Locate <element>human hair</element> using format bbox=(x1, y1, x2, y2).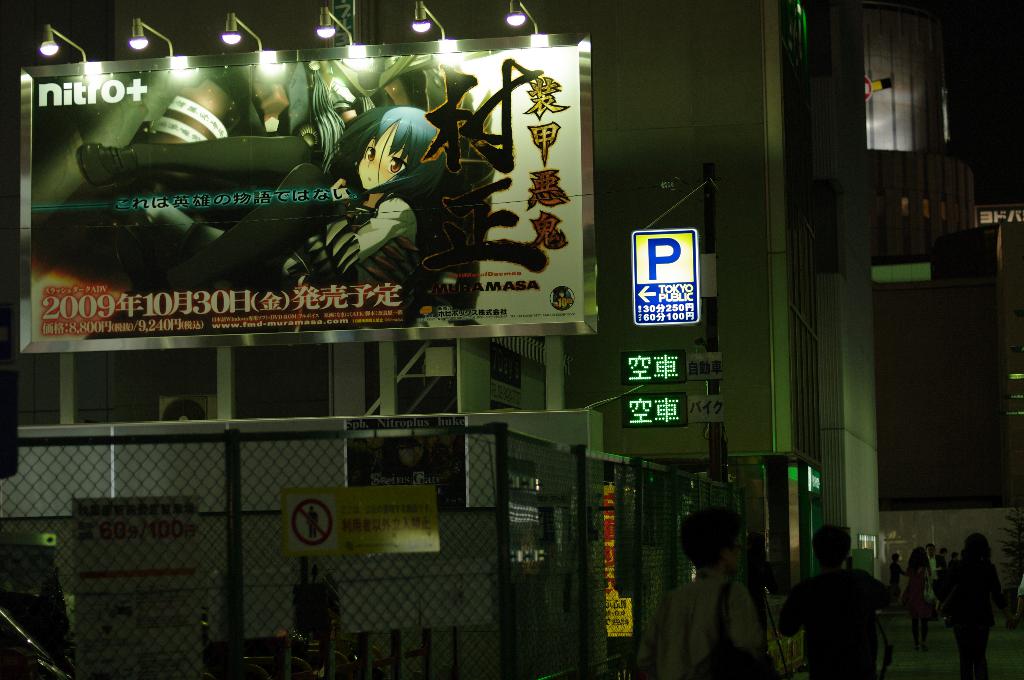
bbox=(812, 525, 852, 567).
